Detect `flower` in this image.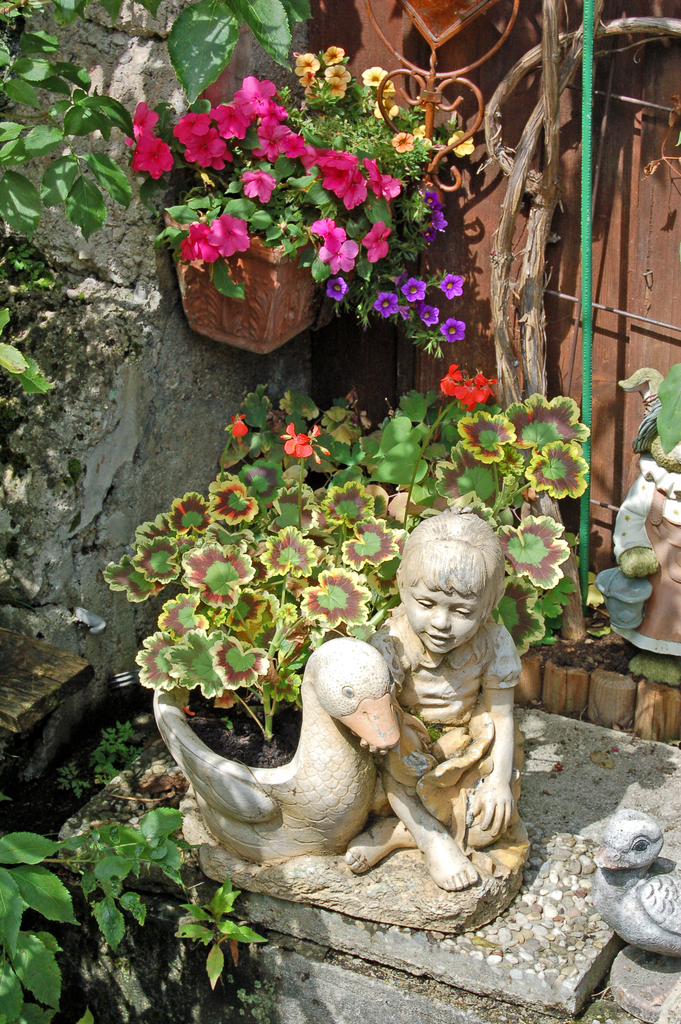
Detection: detection(369, 286, 401, 321).
